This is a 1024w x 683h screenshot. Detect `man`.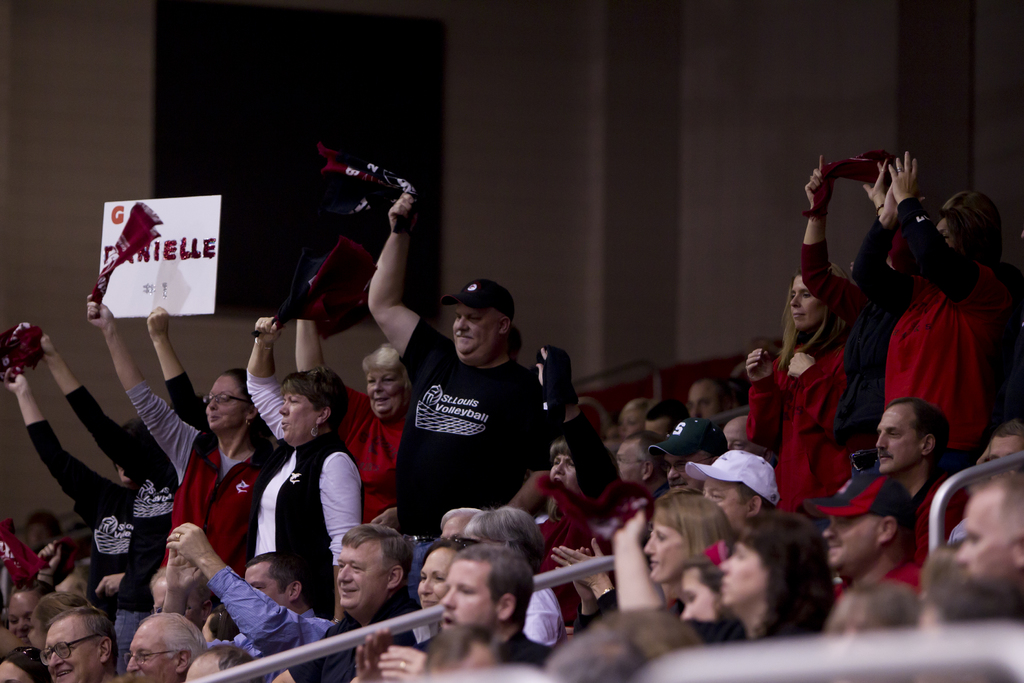
locate(952, 467, 1023, 588).
